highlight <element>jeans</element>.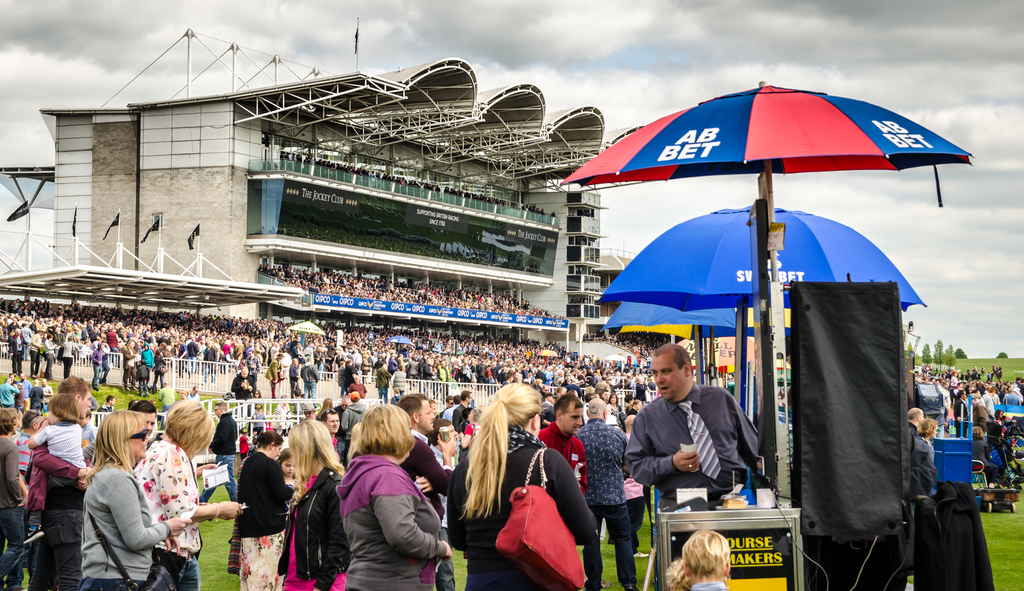
Highlighted region: 0 498 26 590.
